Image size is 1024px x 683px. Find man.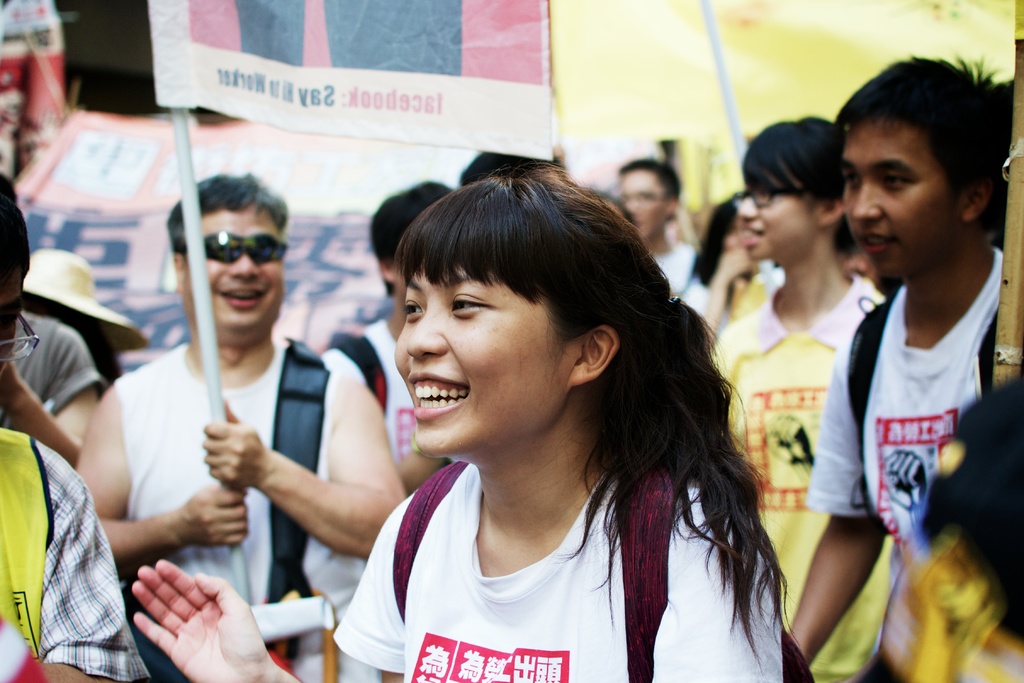
detection(610, 160, 698, 306).
